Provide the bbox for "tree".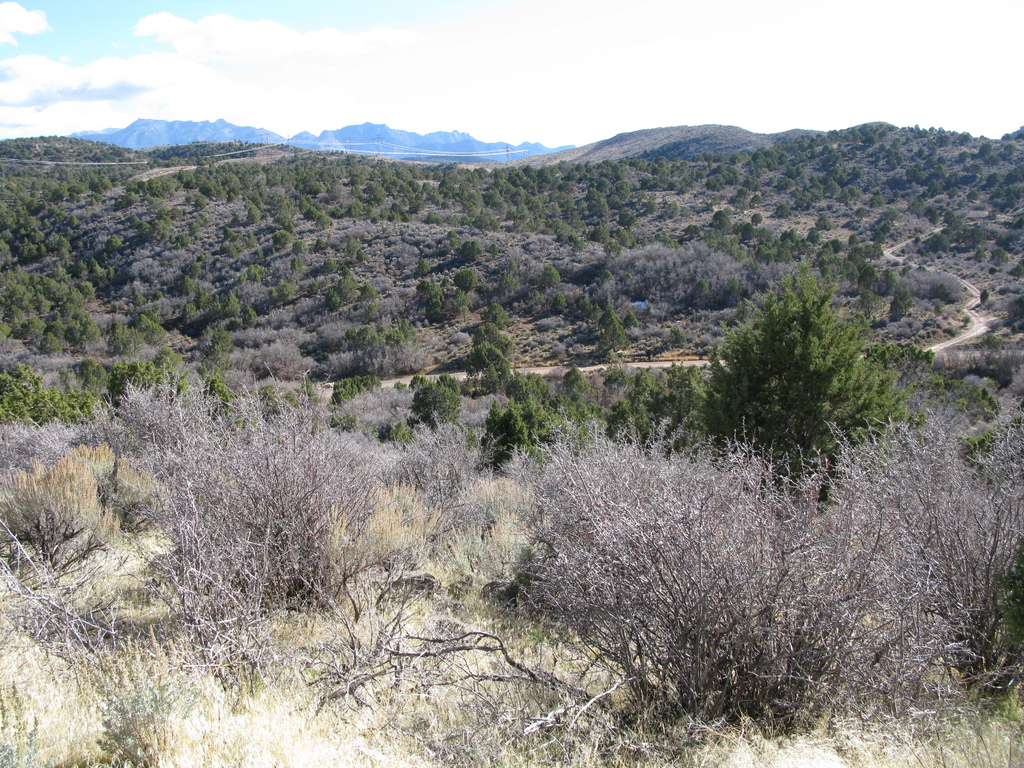
crop(364, 309, 377, 324).
